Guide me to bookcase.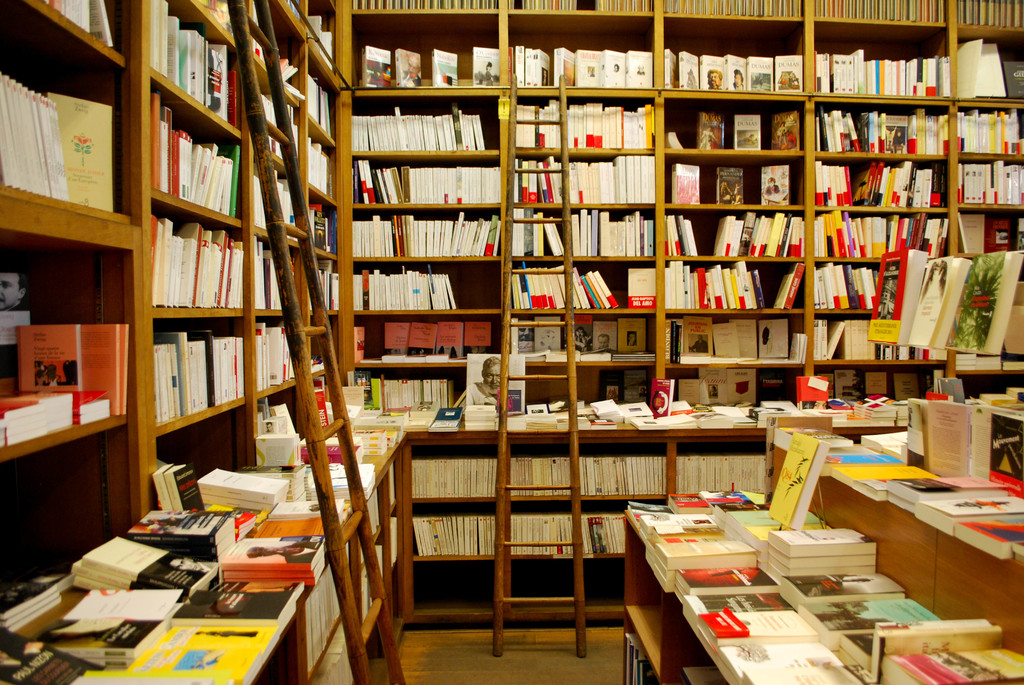
Guidance: (216,36,1002,590).
